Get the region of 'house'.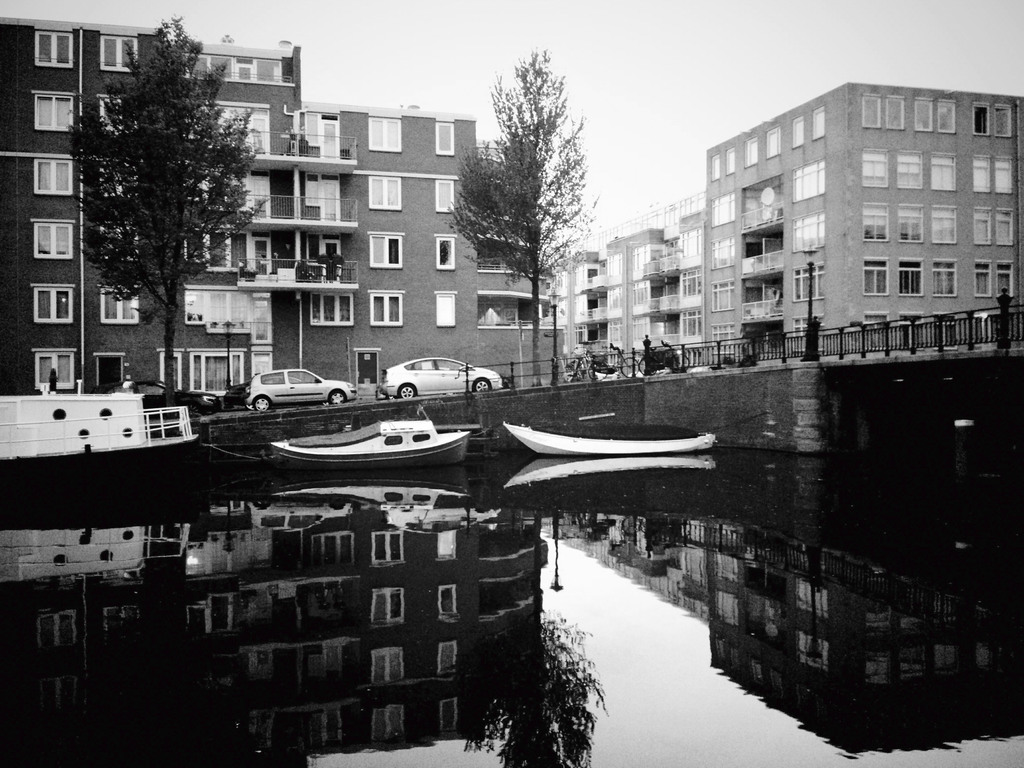
select_region(580, 509, 624, 573).
